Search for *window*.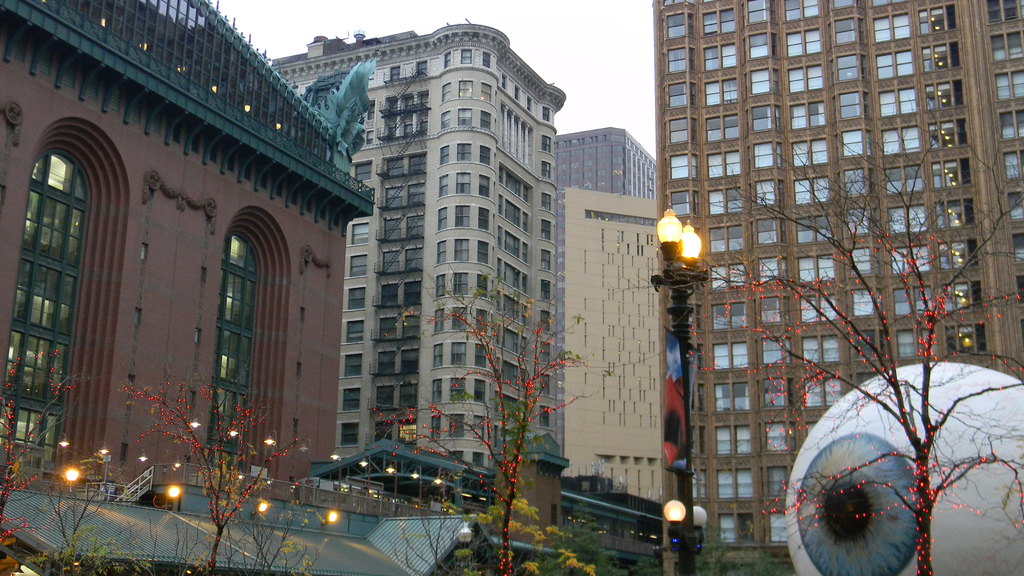
Found at crop(771, 511, 788, 541).
